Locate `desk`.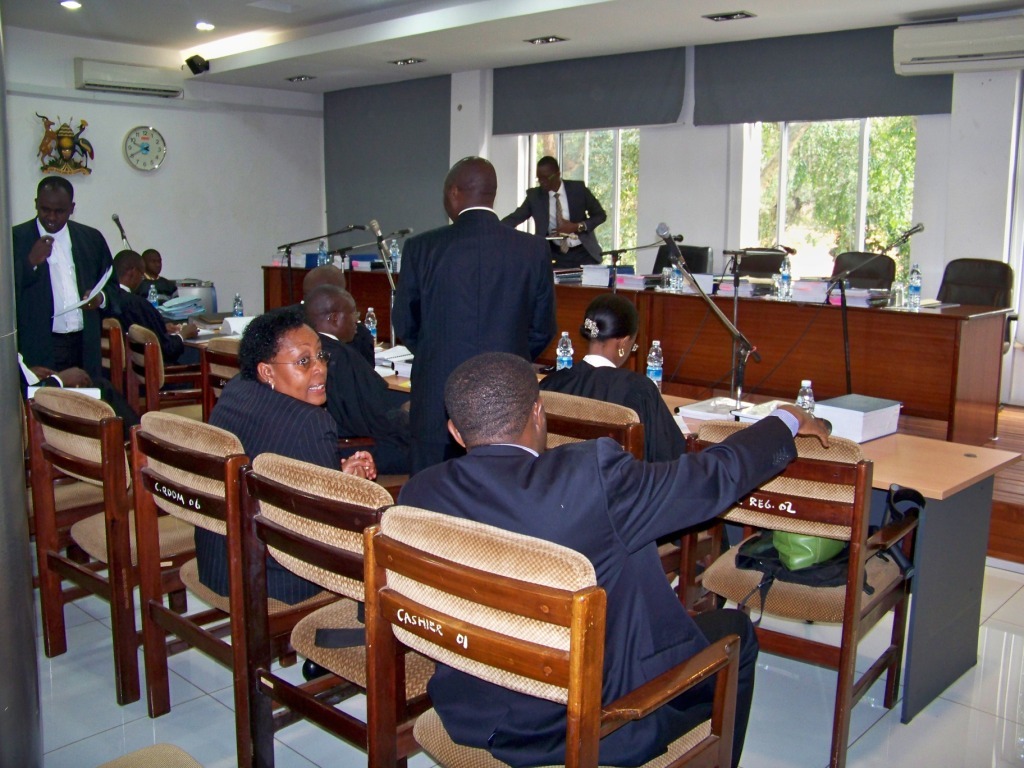
Bounding box: <bbox>260, 254, 1016, 441</bbox>.
